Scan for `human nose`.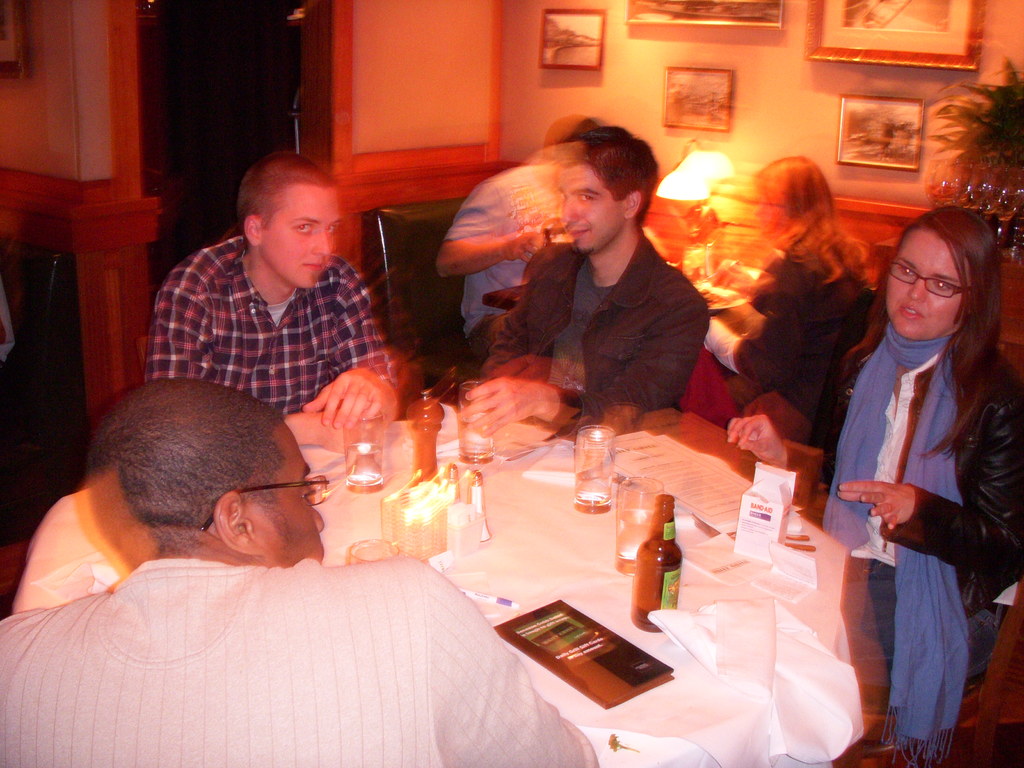
Scan result: (561,197,582,223).
